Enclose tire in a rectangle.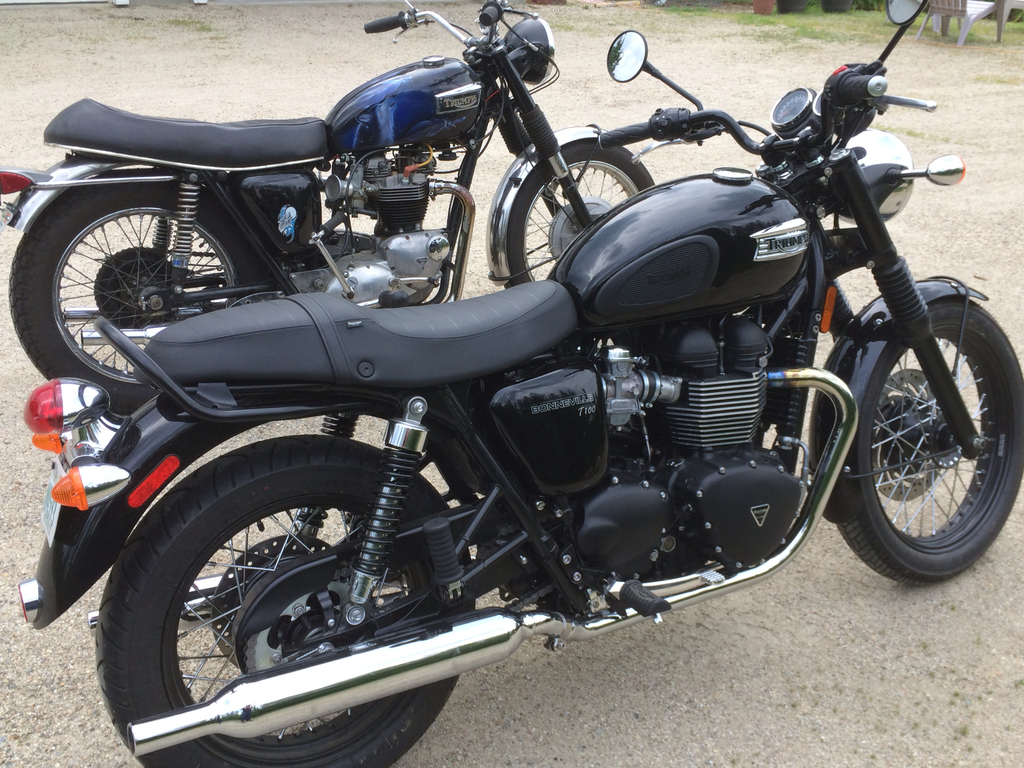
[97, 437, 475, 767].
